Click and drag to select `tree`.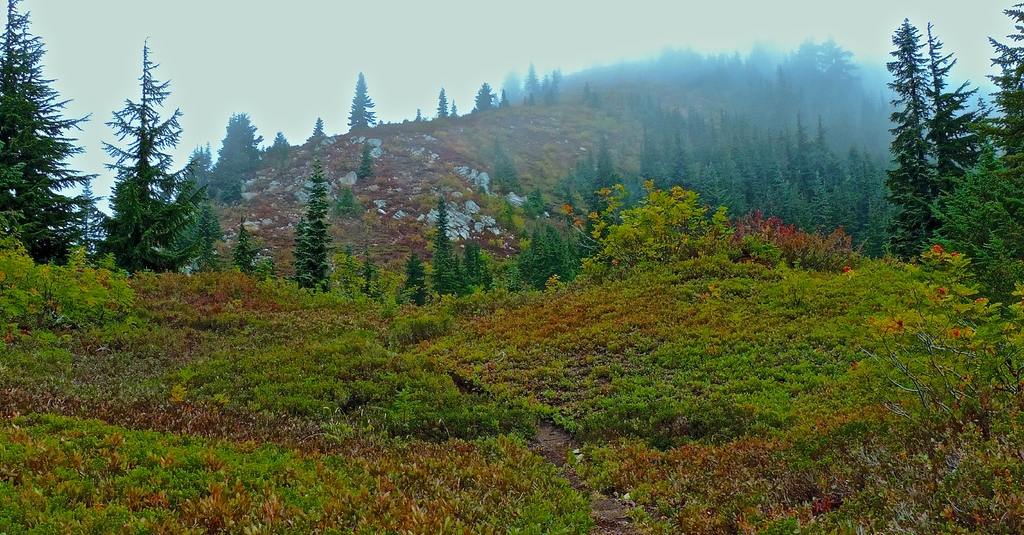
Selection: [470, 73, 487, 113].
